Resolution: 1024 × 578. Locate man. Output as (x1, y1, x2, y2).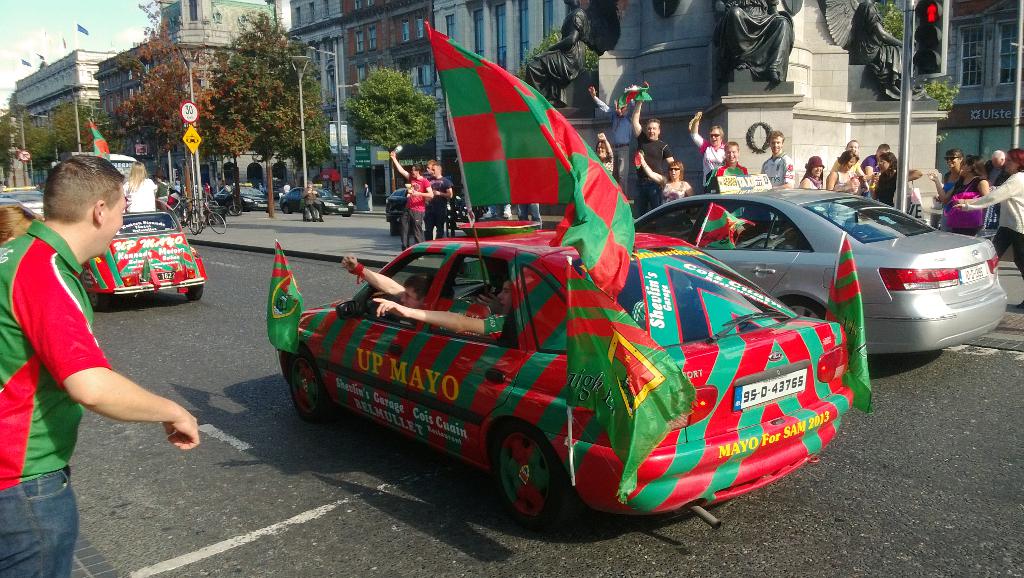
(424, 165, 452, 241).
